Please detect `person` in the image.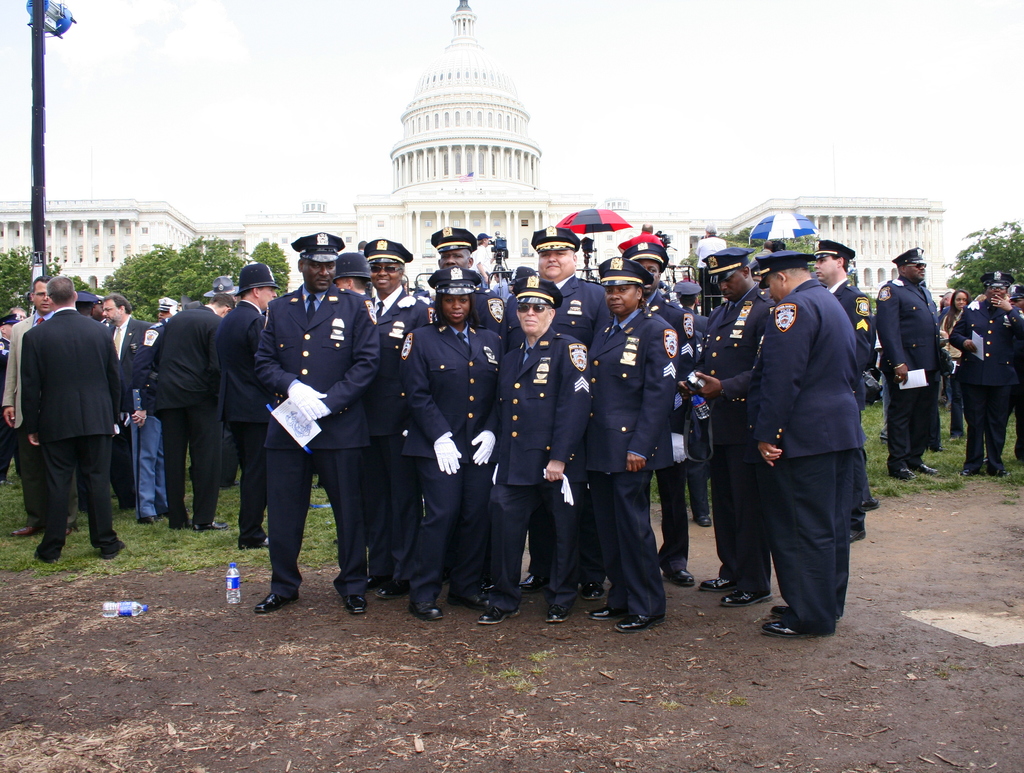
608:231:698:589.
